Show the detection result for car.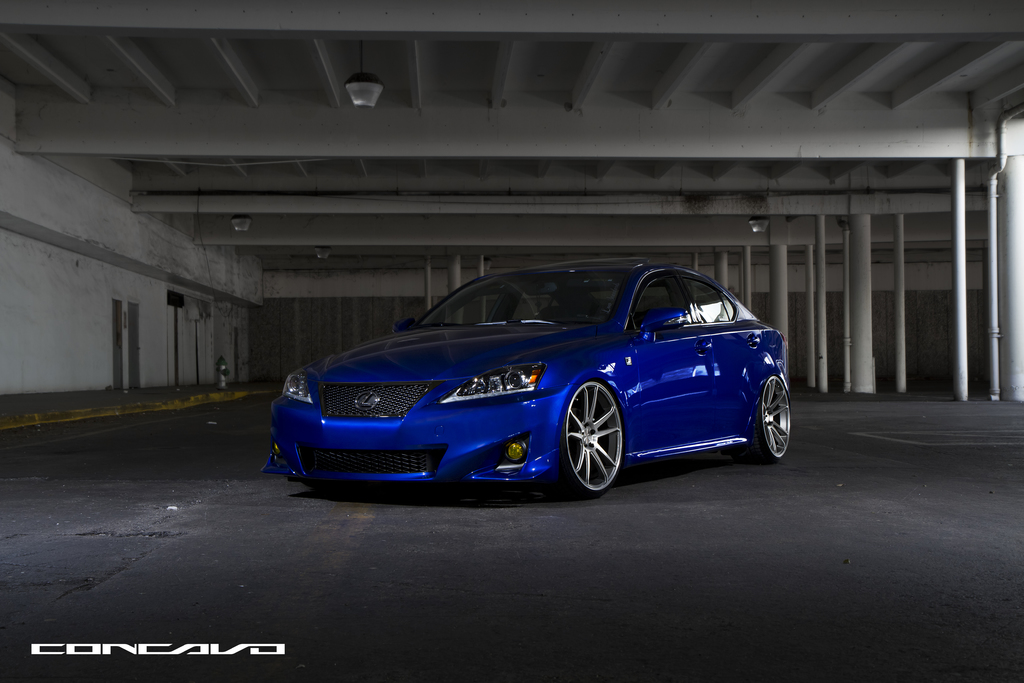
[255, 251, 799, 504].
